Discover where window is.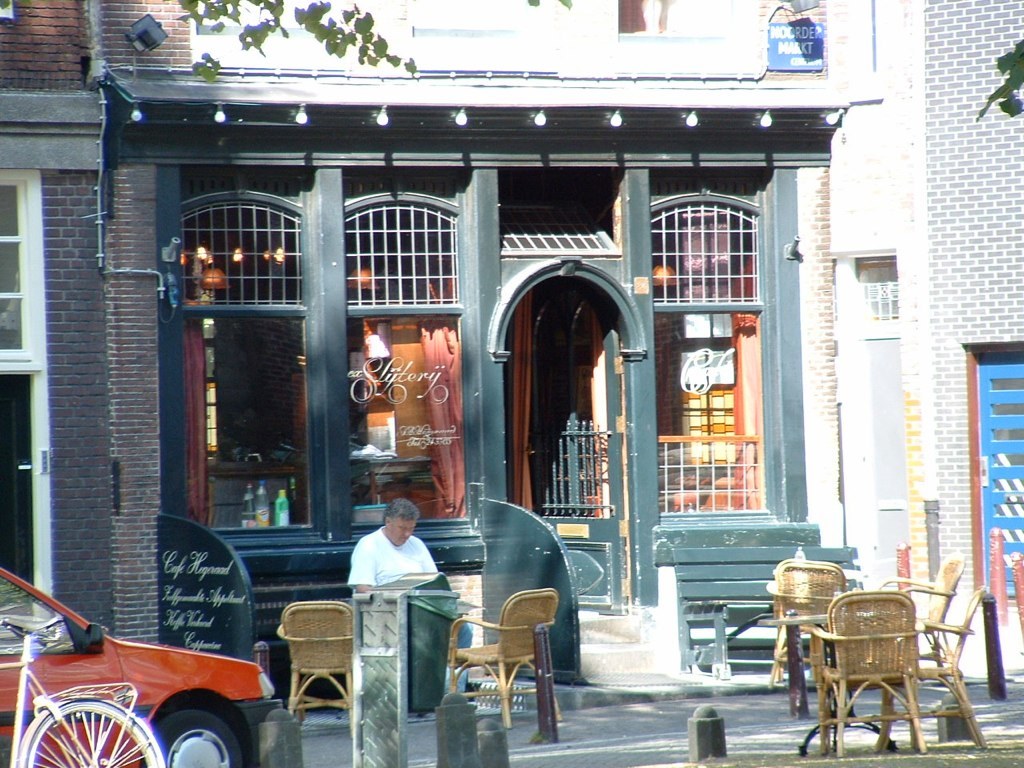
Discovered at bbox=[174, 170, 338, 546].
